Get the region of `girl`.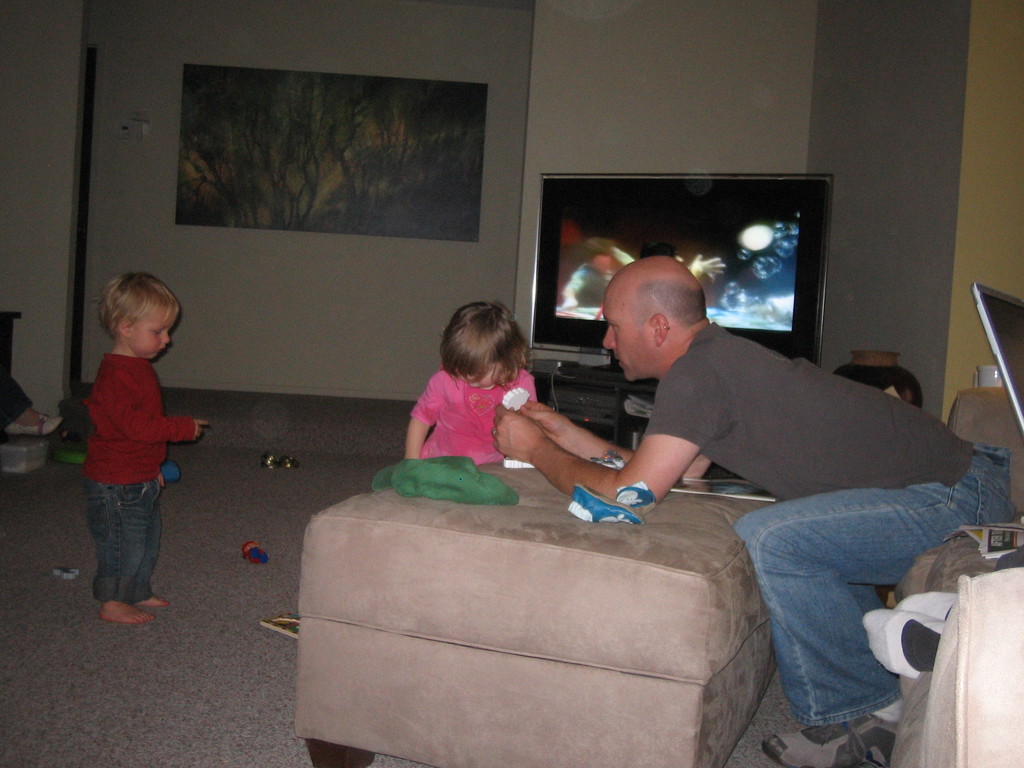
detection(406, 304, 539, 469).
